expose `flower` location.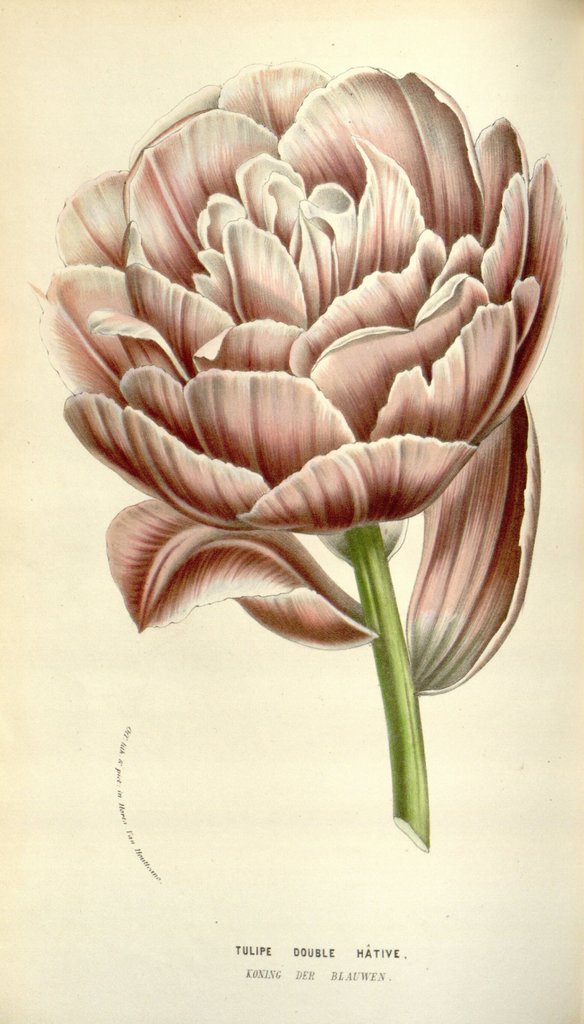
Exposed at 32, 47, 567, 792.
